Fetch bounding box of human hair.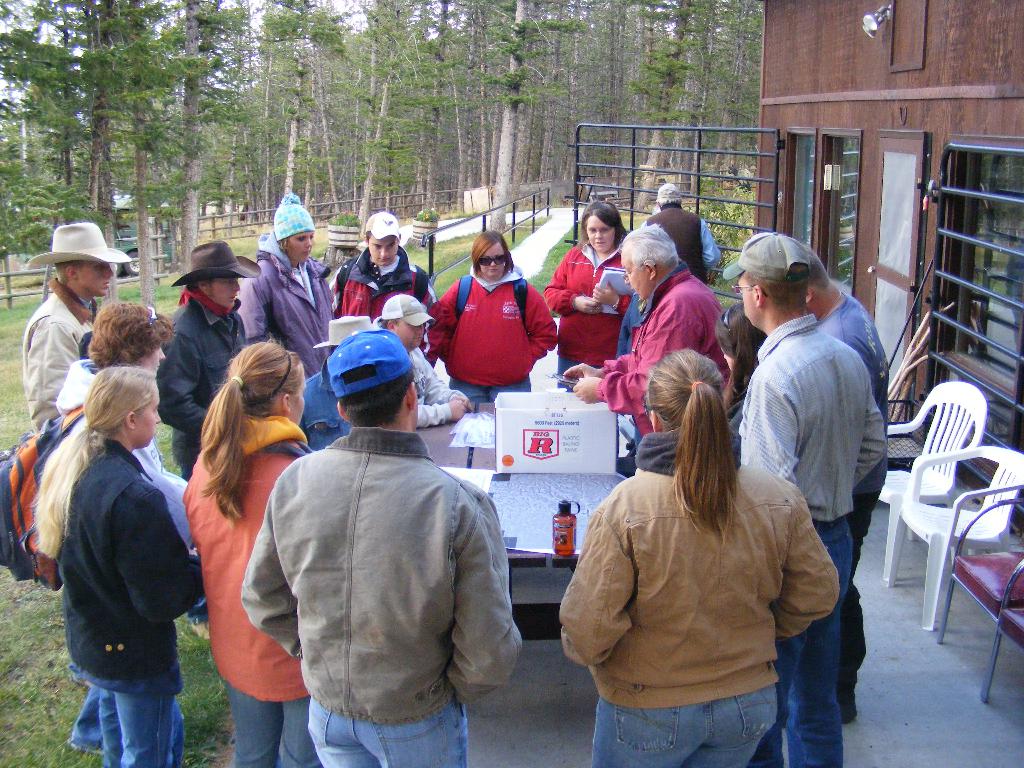
Bbox: {"left": 190, "top": 333, "right": 307, "bottom": 524}.
